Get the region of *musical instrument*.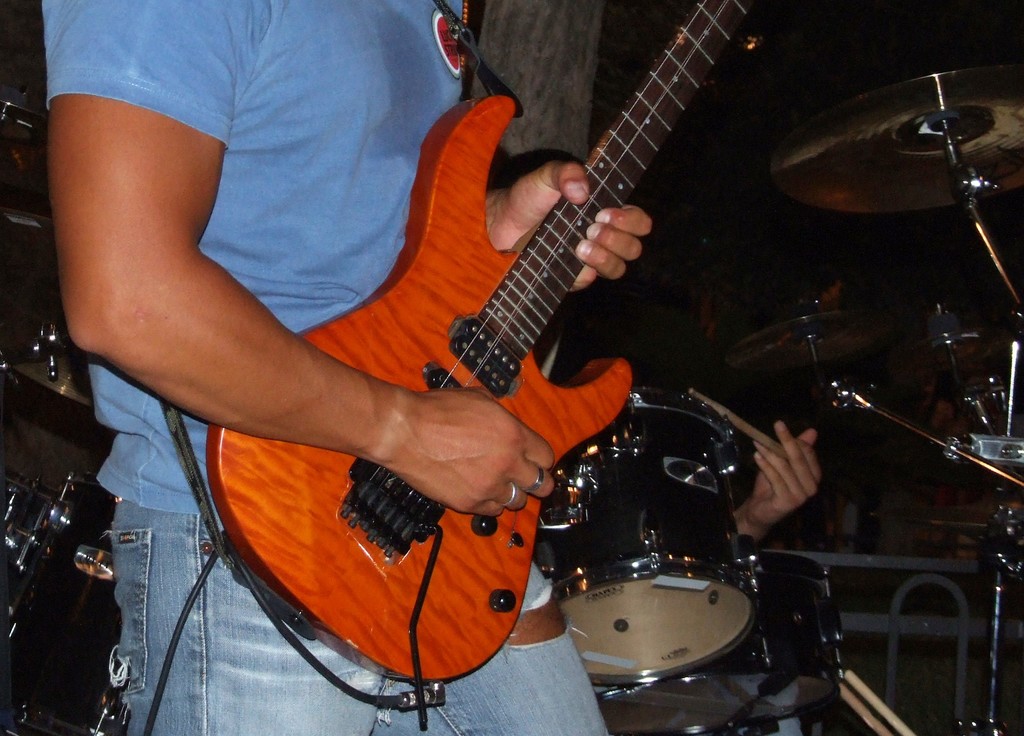
(769, 65, 1023, 216).
